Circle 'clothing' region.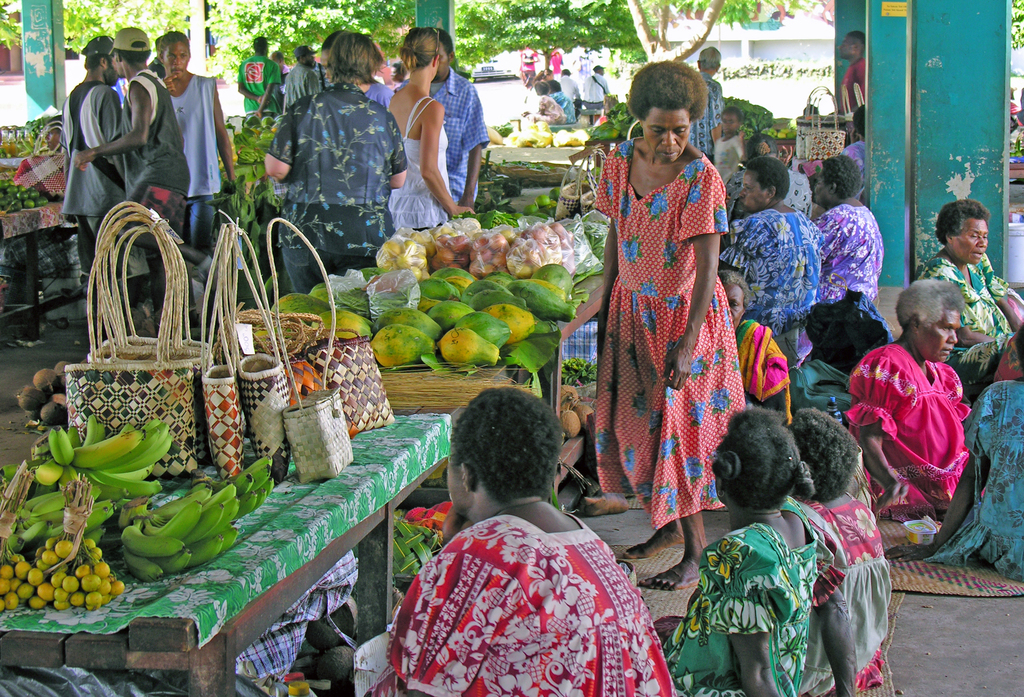
Region: {"left": 559, "top": 73, "right": 576, "bottom": 103}.
